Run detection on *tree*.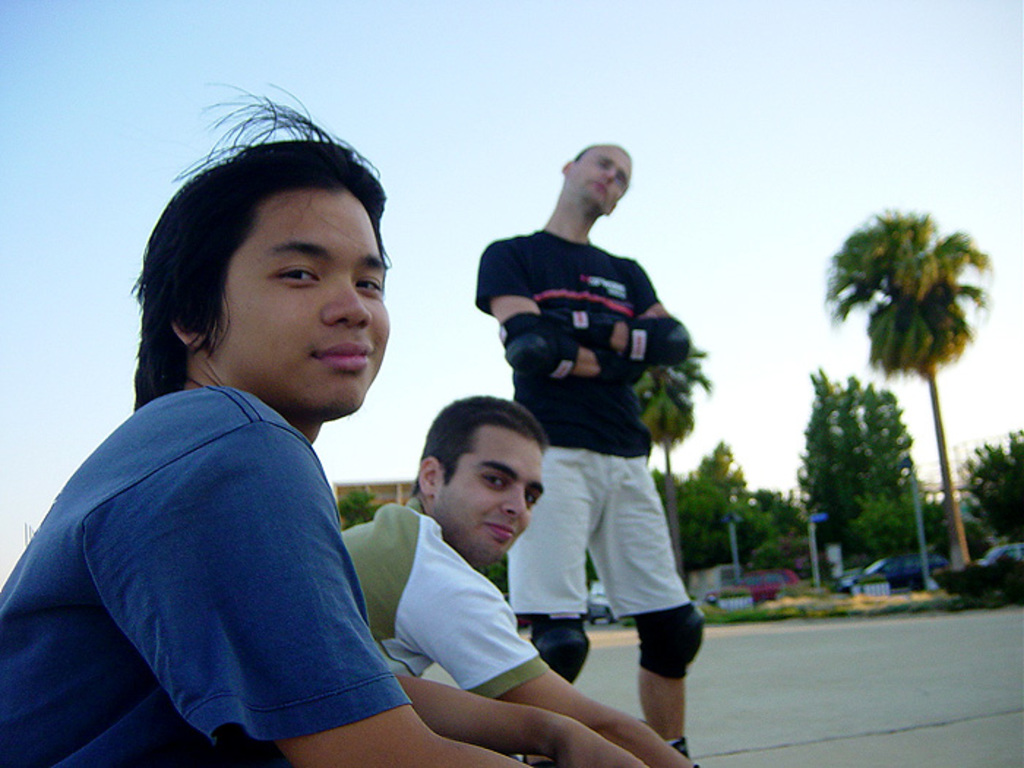
Result: {"x1": 647, "y1": 440, "x2": 806, "y2": 610}.
